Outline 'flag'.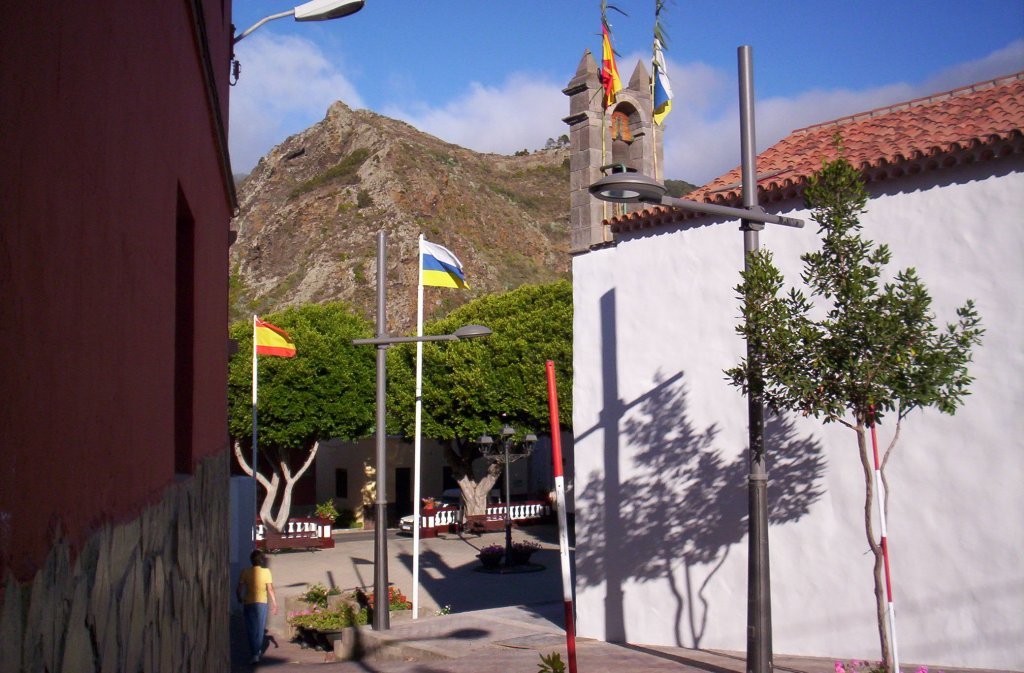
Outline: crop(600, 16, 621, 105).
